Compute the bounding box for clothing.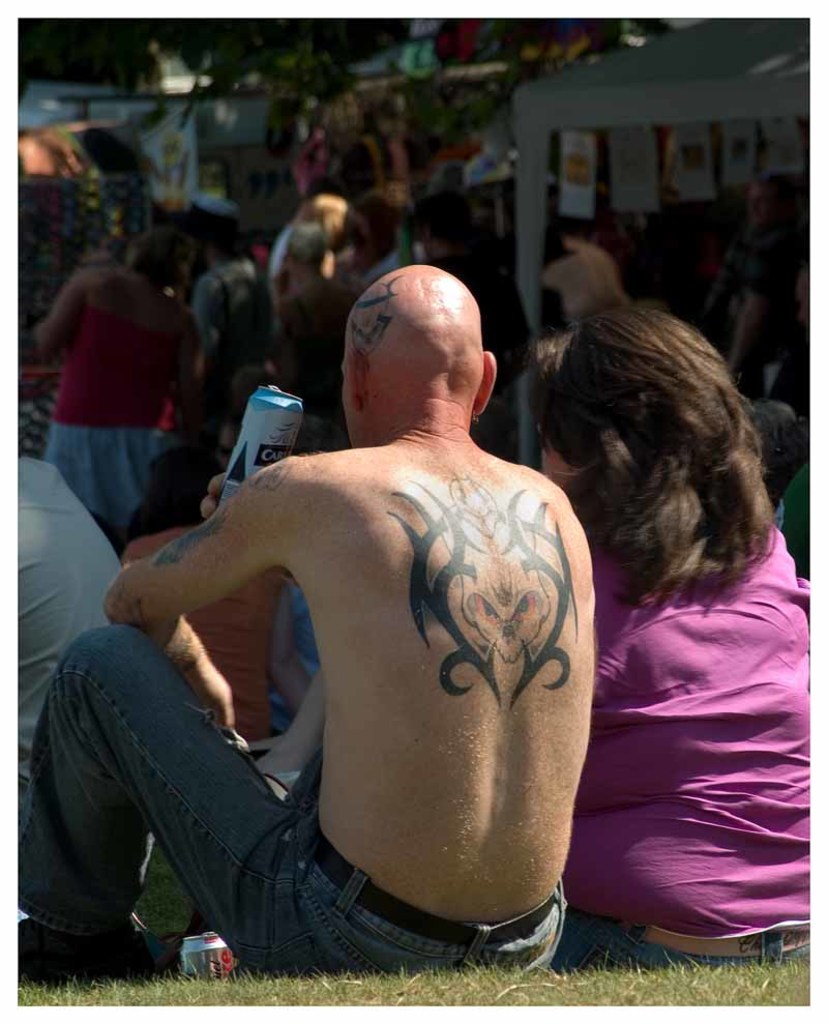
[275, 575, 337, 723].
